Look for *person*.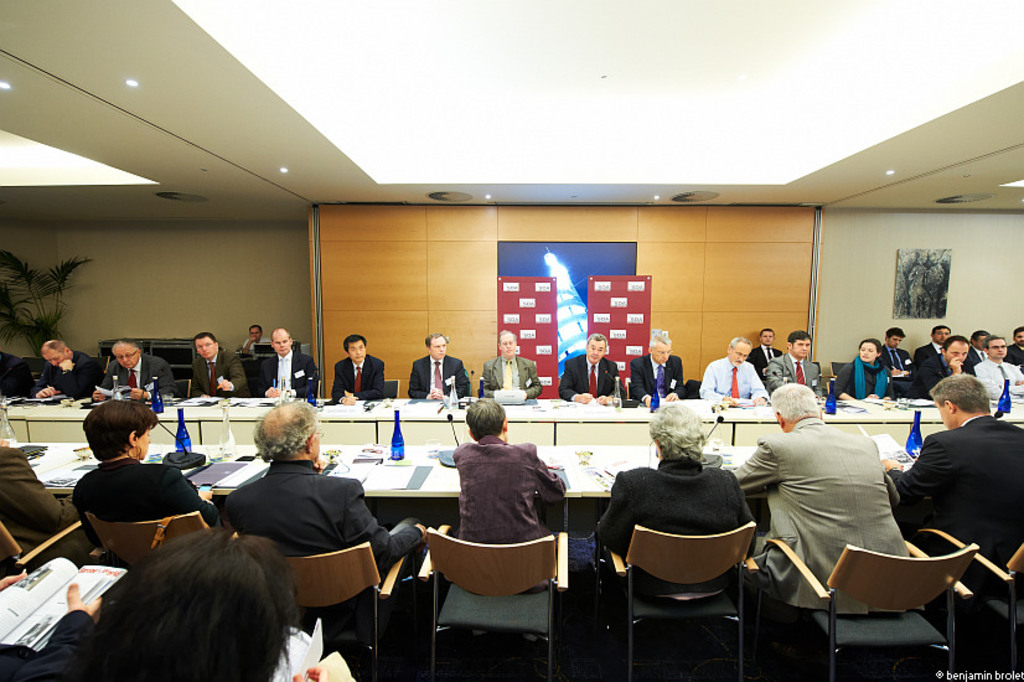
Found: crop(330, 335, 382, 404).
